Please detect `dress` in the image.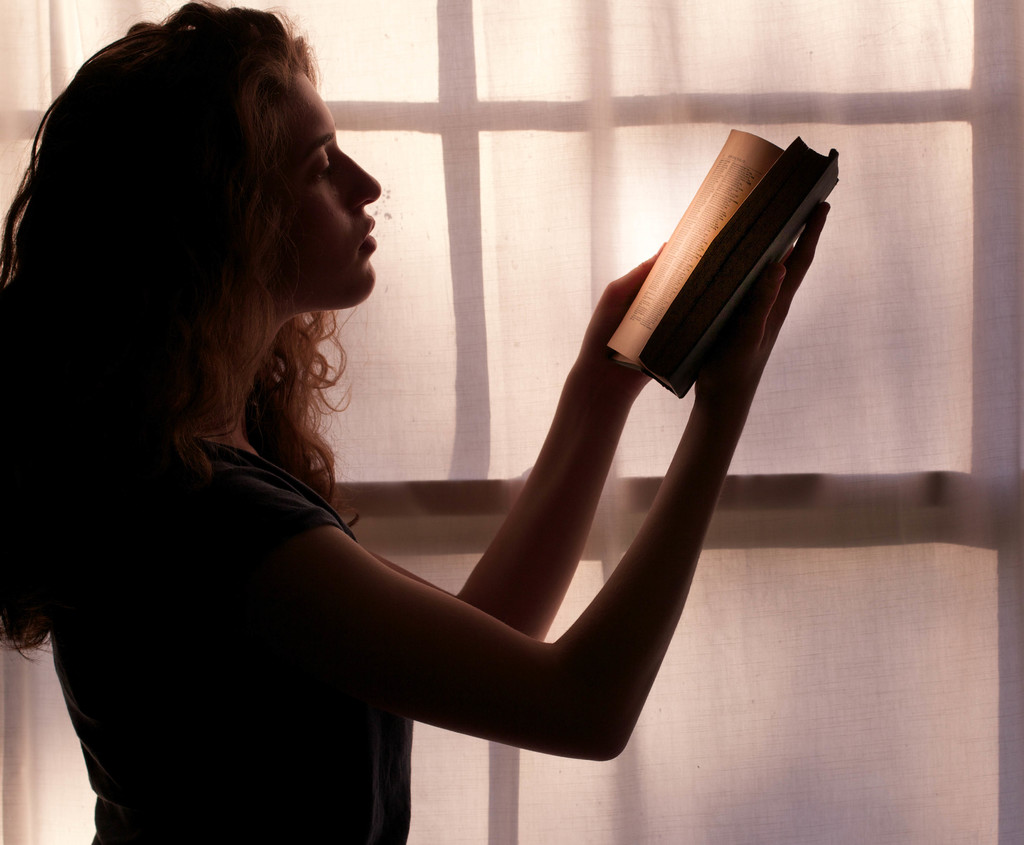
{"left": 54, "top": 440, "right": 416, "bottom": 844}.
